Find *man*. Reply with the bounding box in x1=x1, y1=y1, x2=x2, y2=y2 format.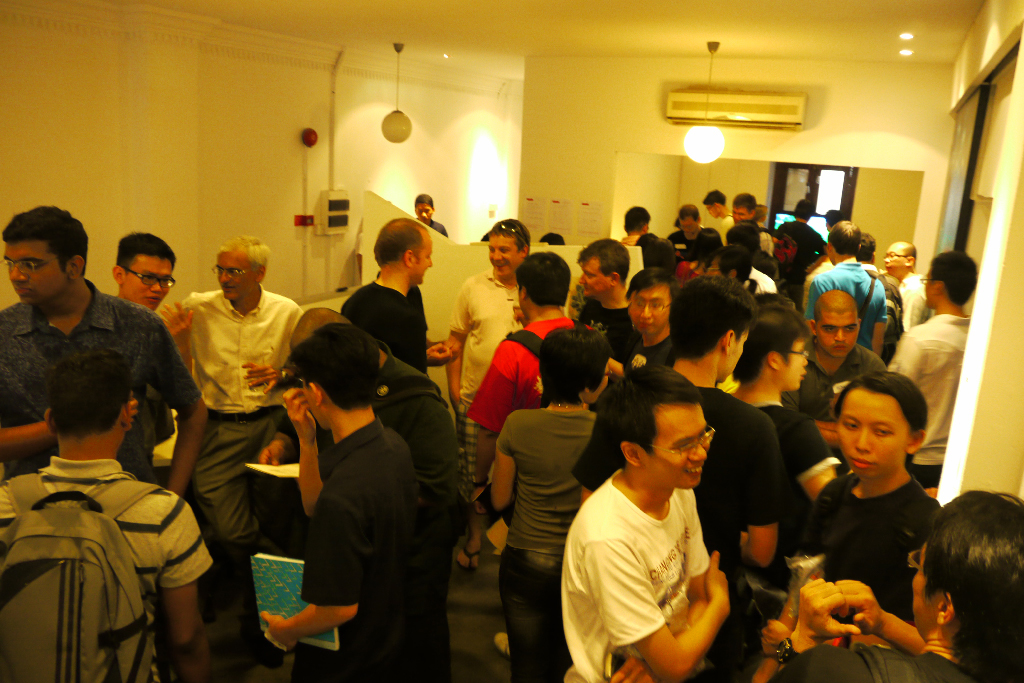
x1=333, y1=222, x2=465, y2=401.
